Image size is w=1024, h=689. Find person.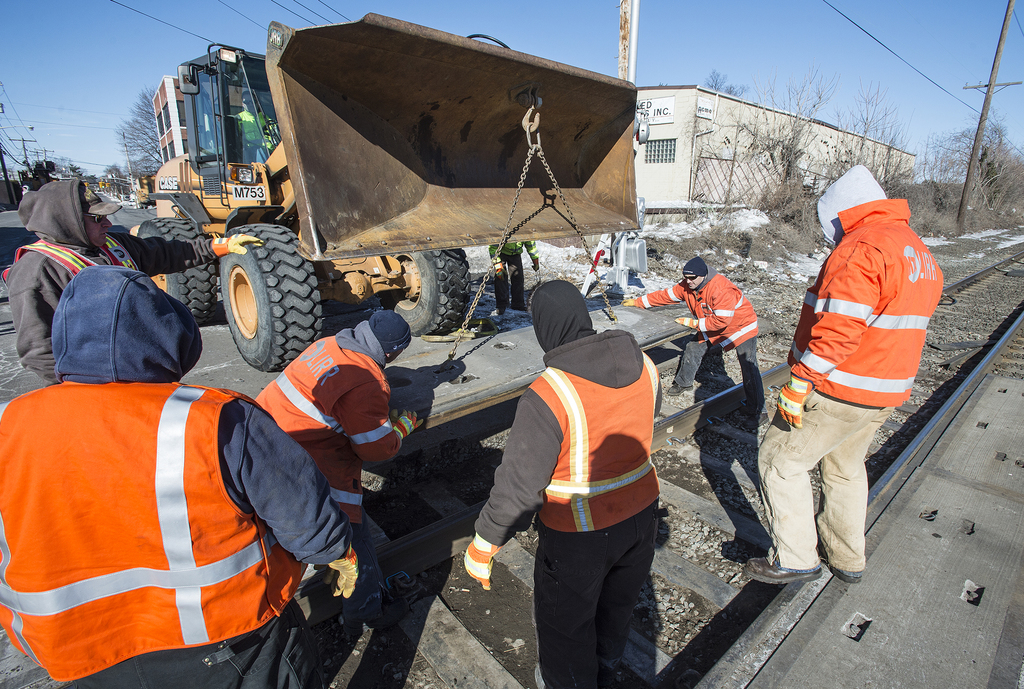
l=624, t=257, r=761, b=439.
